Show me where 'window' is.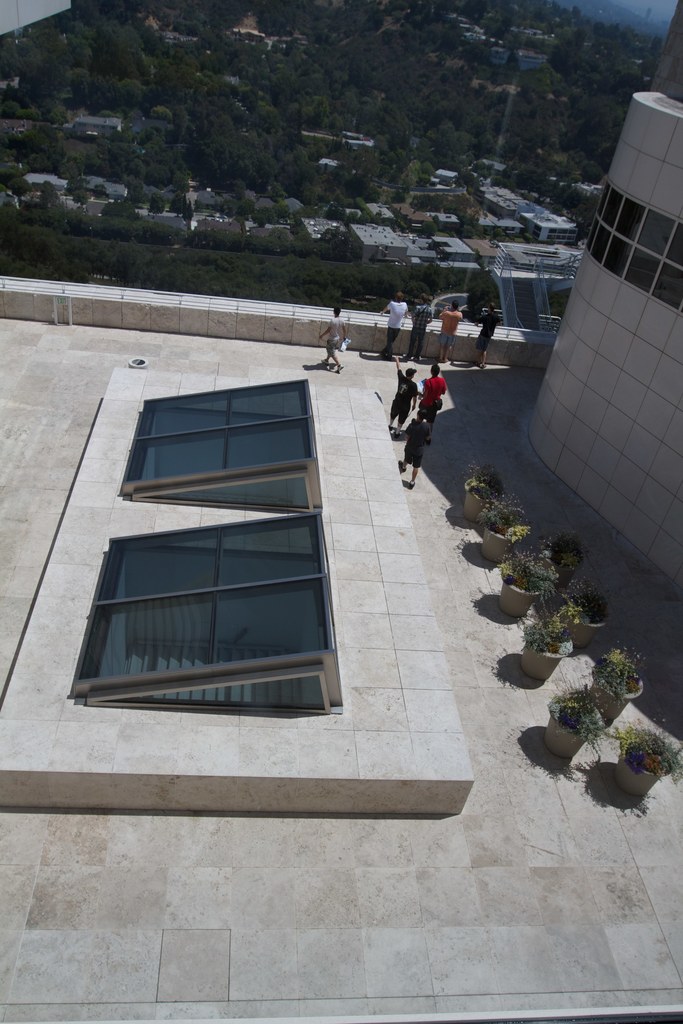
'window' is at (x1=77, y1=504, x2=345, y2=712).
